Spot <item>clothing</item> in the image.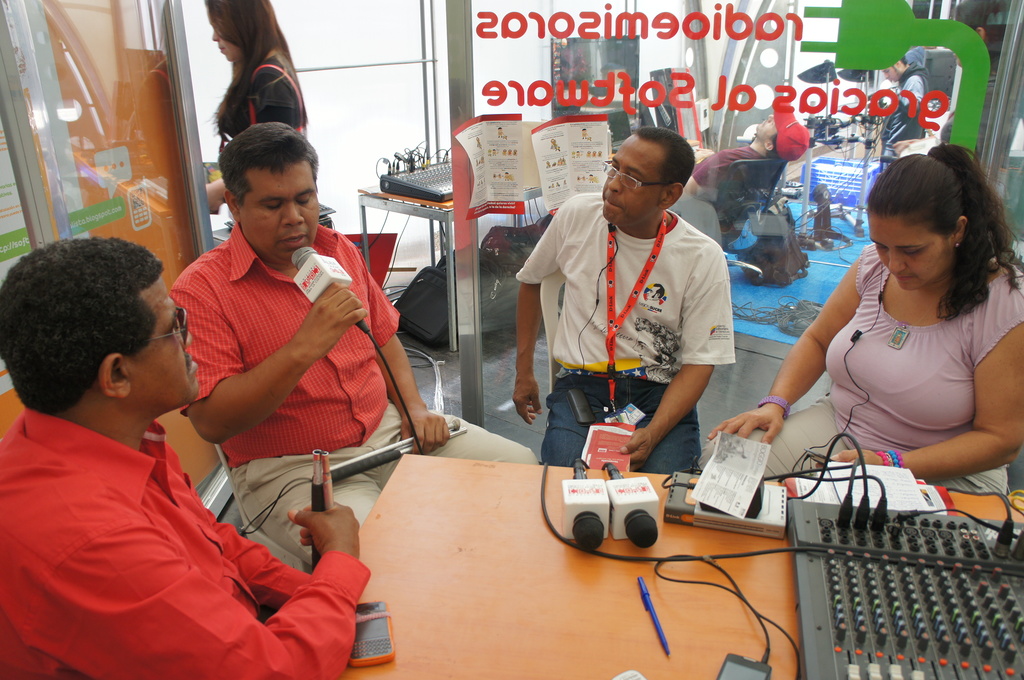
<item>clothing</item> found at [520, 188, 737, 479].
